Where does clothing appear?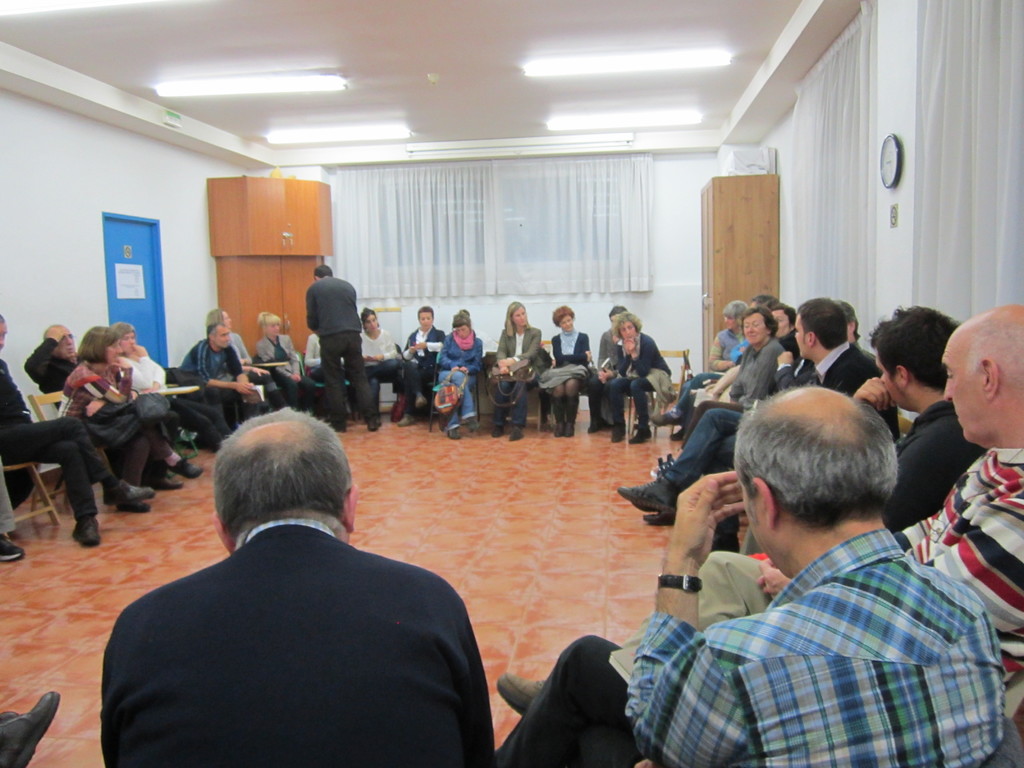
Appears at <bbox>110, 353, 232, 449</bbox>.
